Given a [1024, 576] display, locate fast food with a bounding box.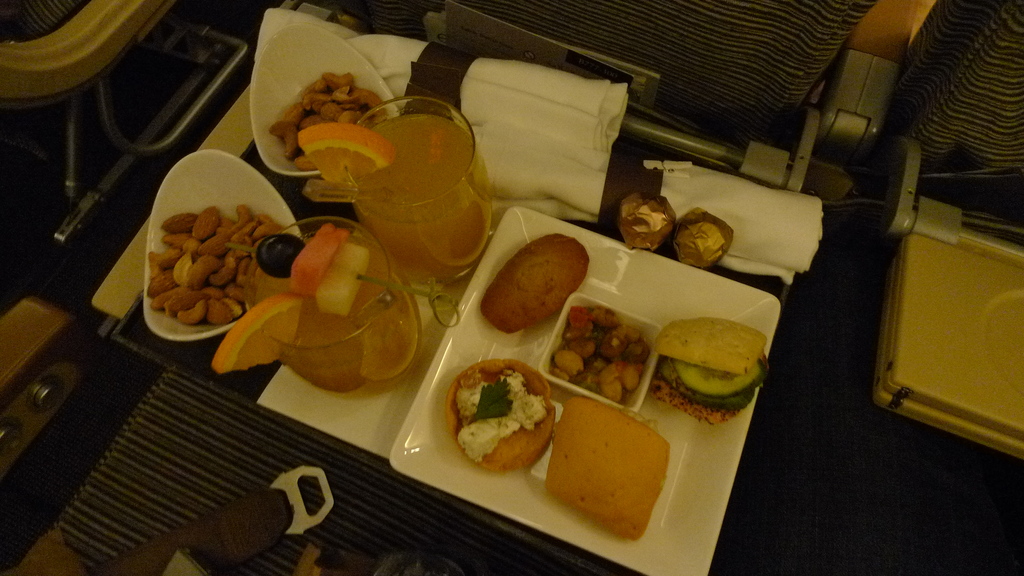
Located: [659, 303, 776, 408].
